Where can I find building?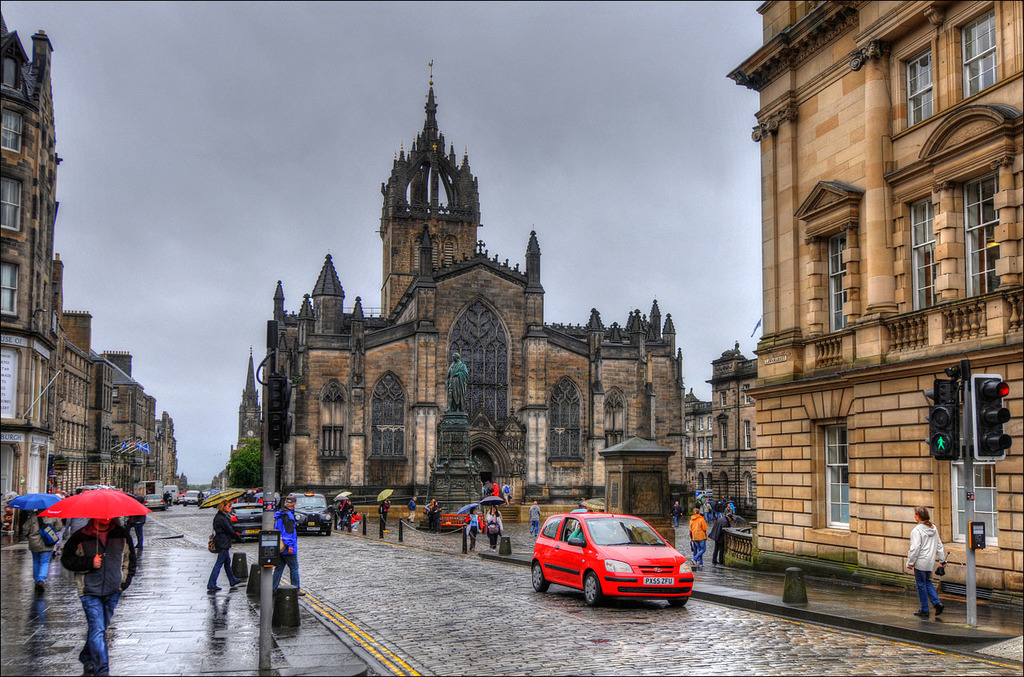
You can find it at bbox=(685, 386, 714, 511).
